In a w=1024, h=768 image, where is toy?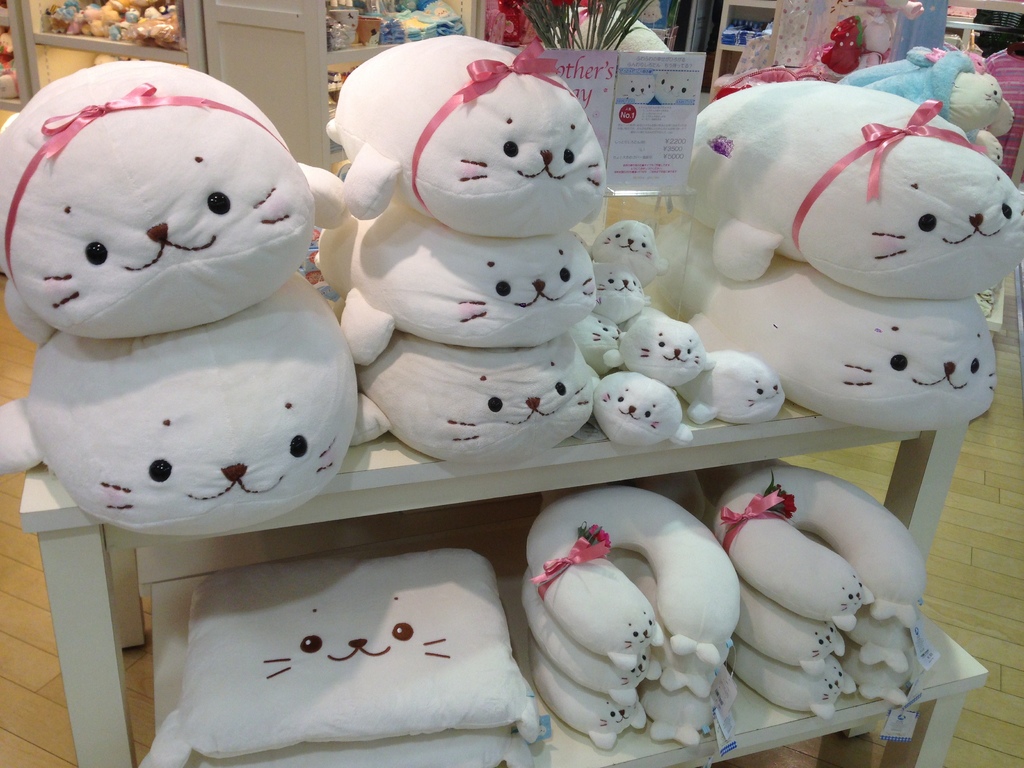
left=616, top=302, right=708, bottom=385.
